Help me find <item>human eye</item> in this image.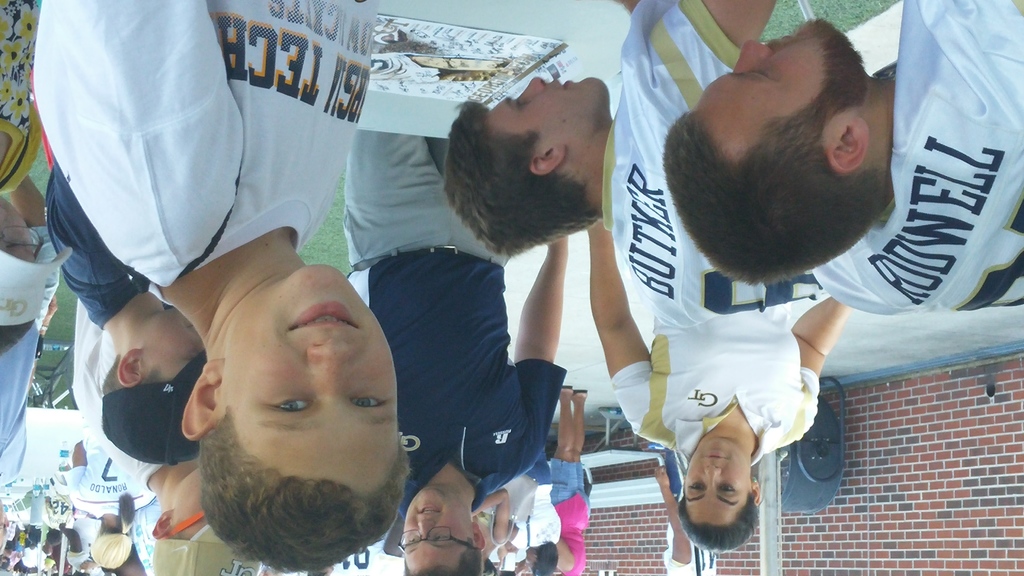
Found it: (686, 481, 707, 495).
